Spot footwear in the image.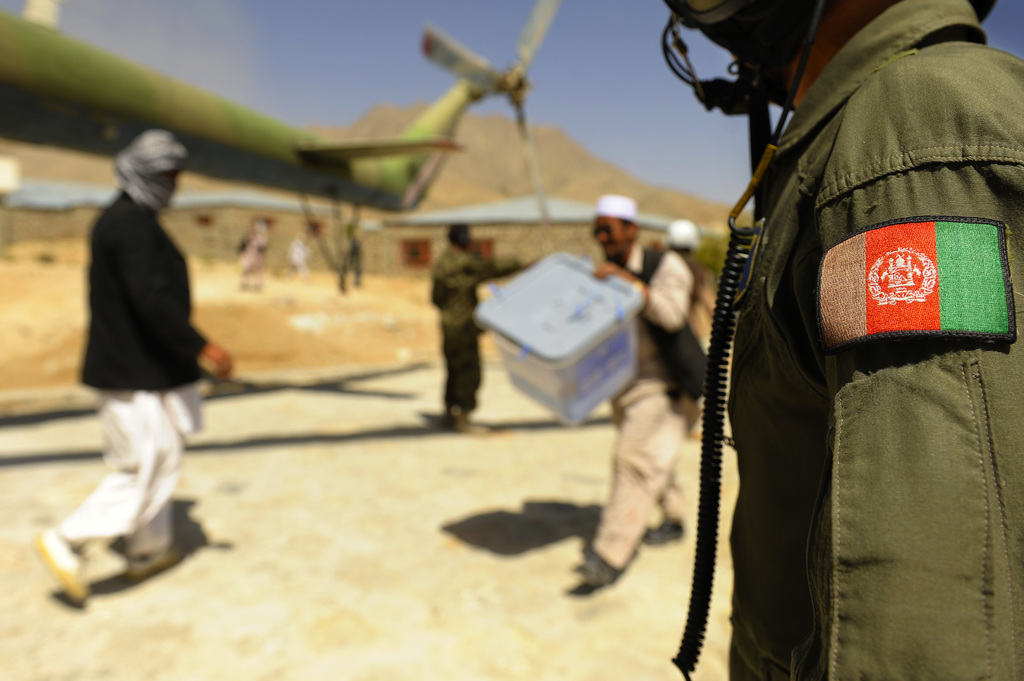
footwear found at [left=638, top=513, right=696, bottom=544].
